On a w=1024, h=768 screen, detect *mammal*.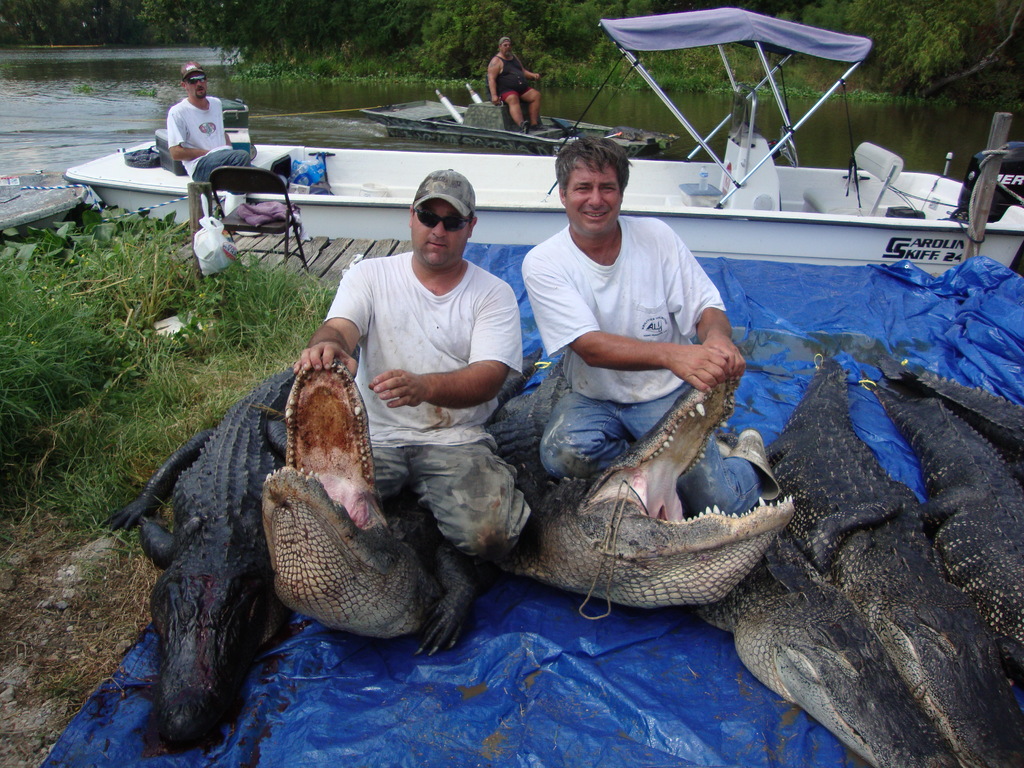
[x1=163, y1=62, x2=251, y2=177].
